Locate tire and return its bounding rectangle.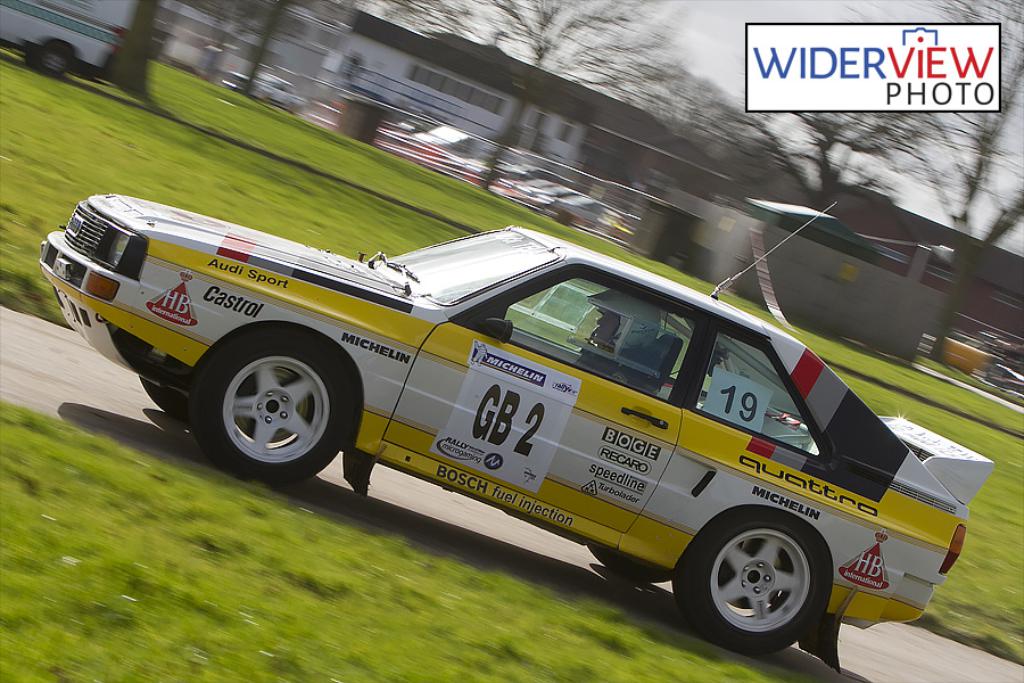
bbox=(139, 375, 196, 418).
